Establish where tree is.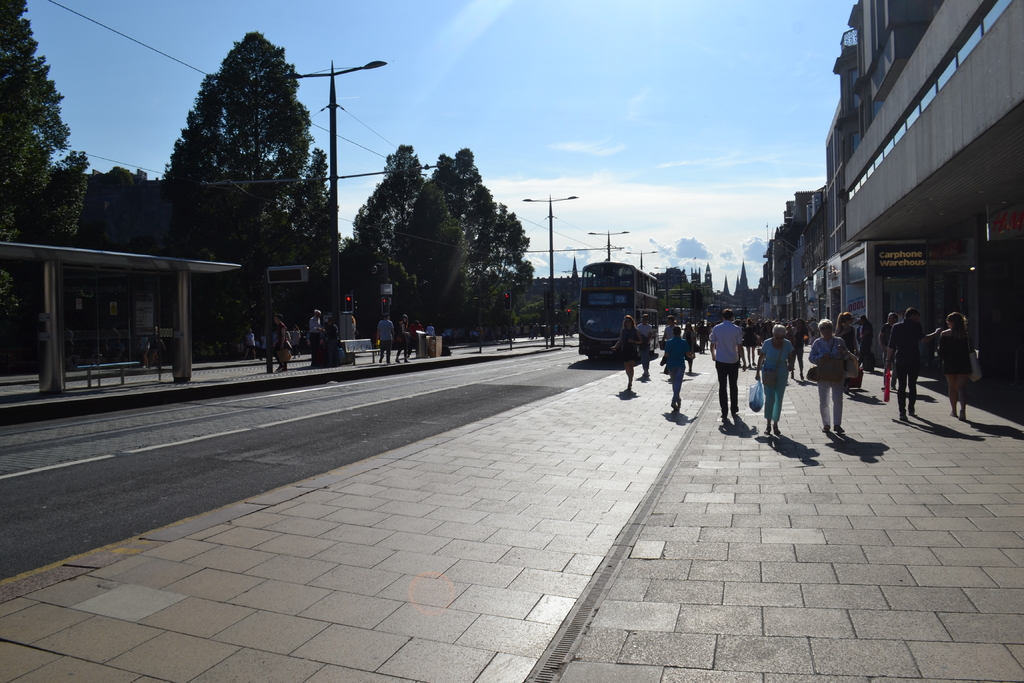
Established at <bbox>88, 161, 166, 252</bbox>.
